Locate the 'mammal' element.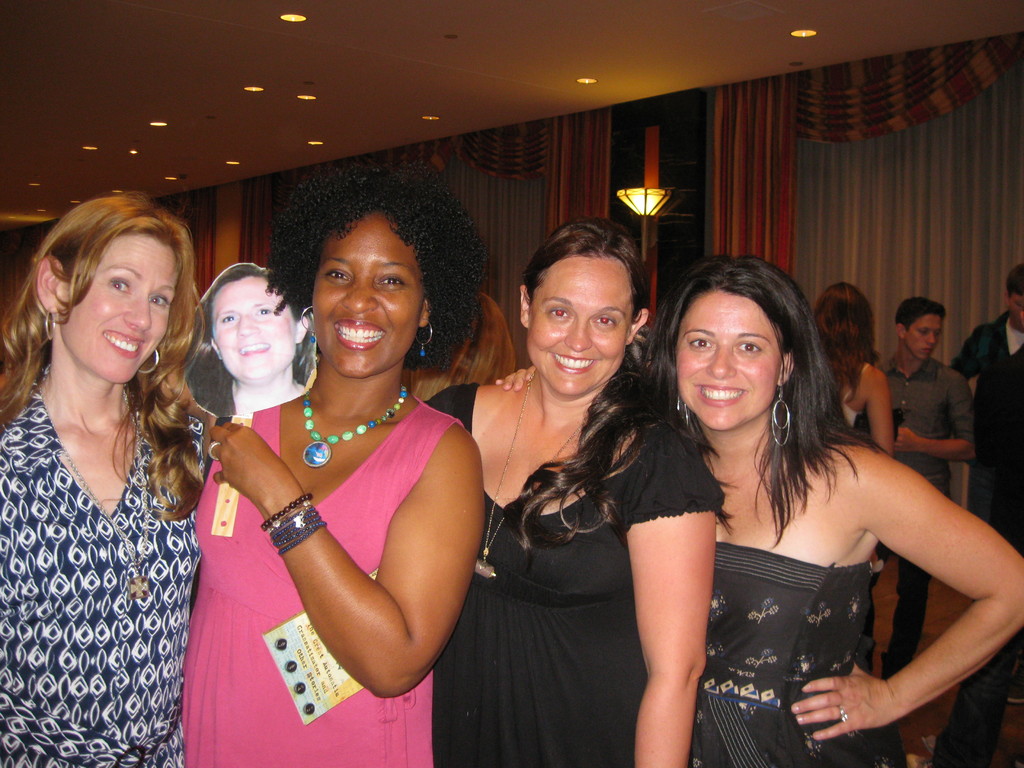
Element bbox: 948,265,1023,704.
